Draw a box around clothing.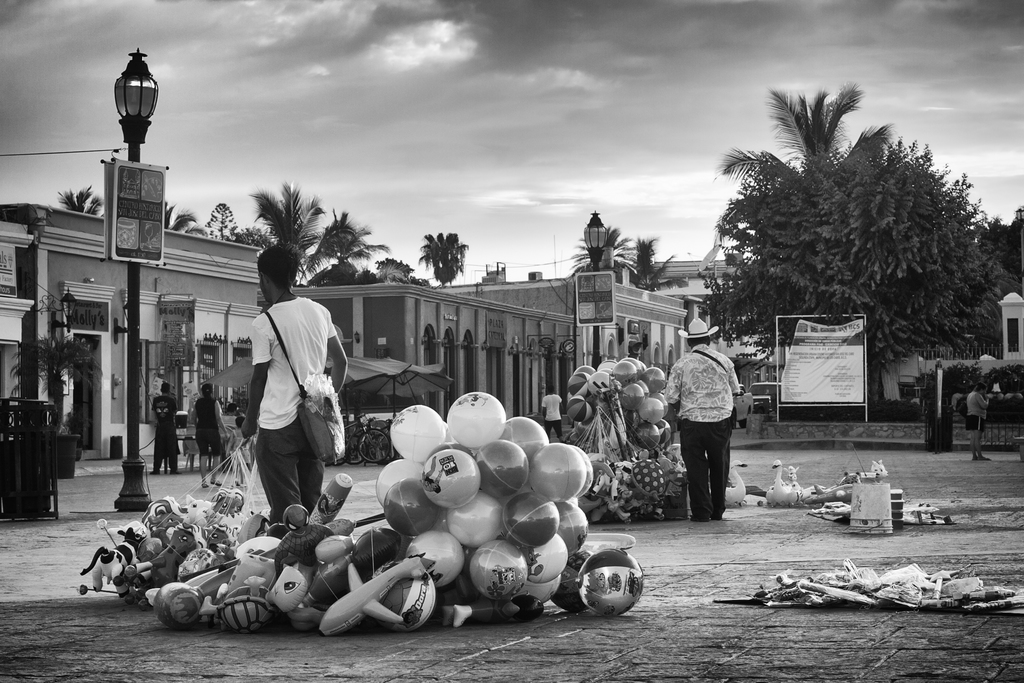
select_region(228, 269, 341, 523).
